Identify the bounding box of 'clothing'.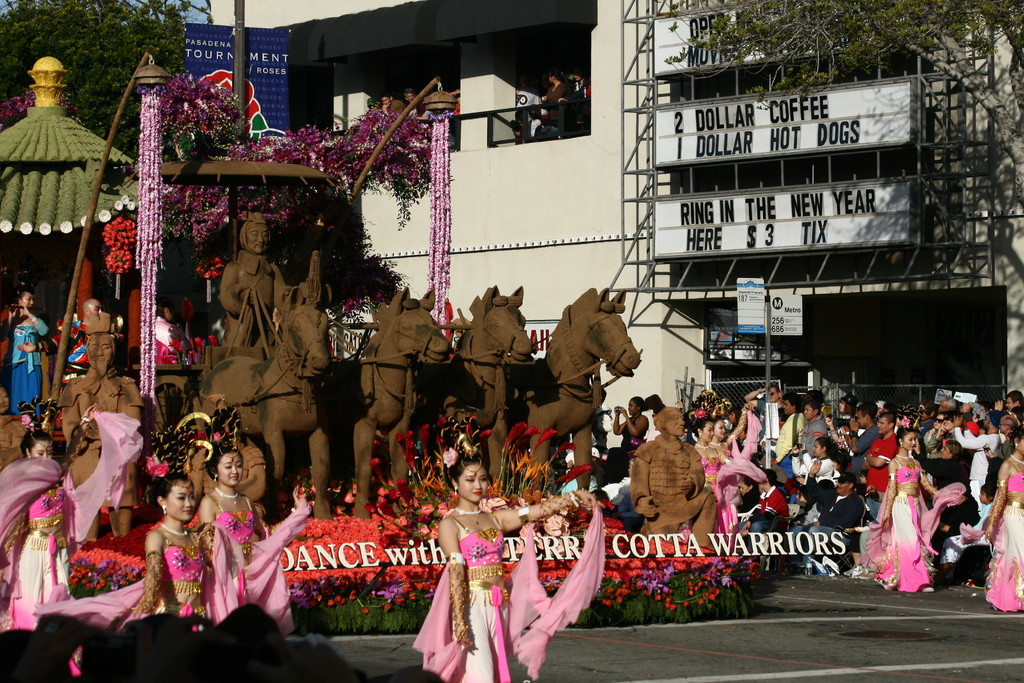
[left=849, top=419, right=884, bottom=479].
